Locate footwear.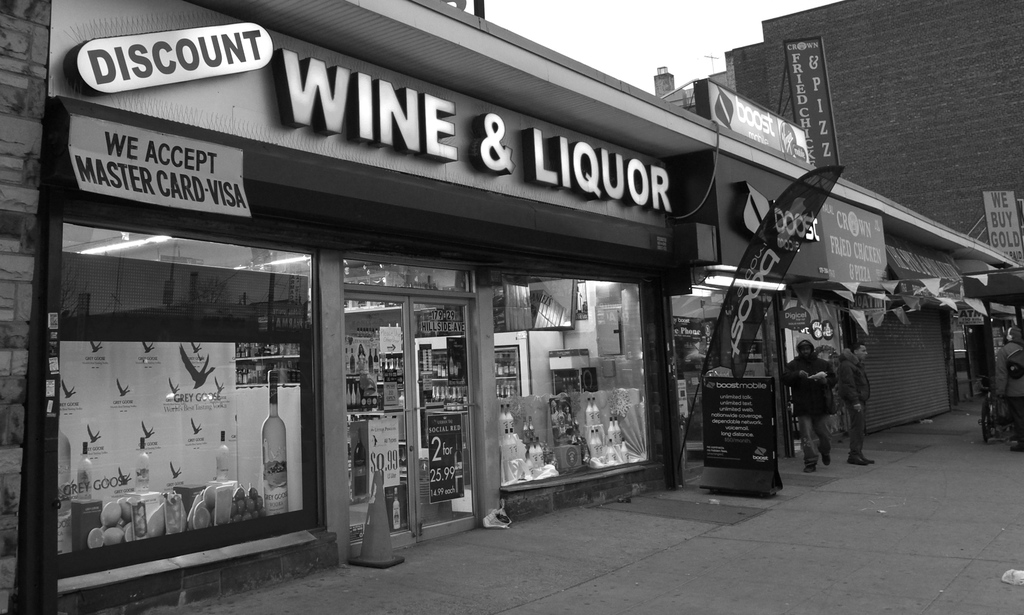
Bounding box: 822/454/831/468.
